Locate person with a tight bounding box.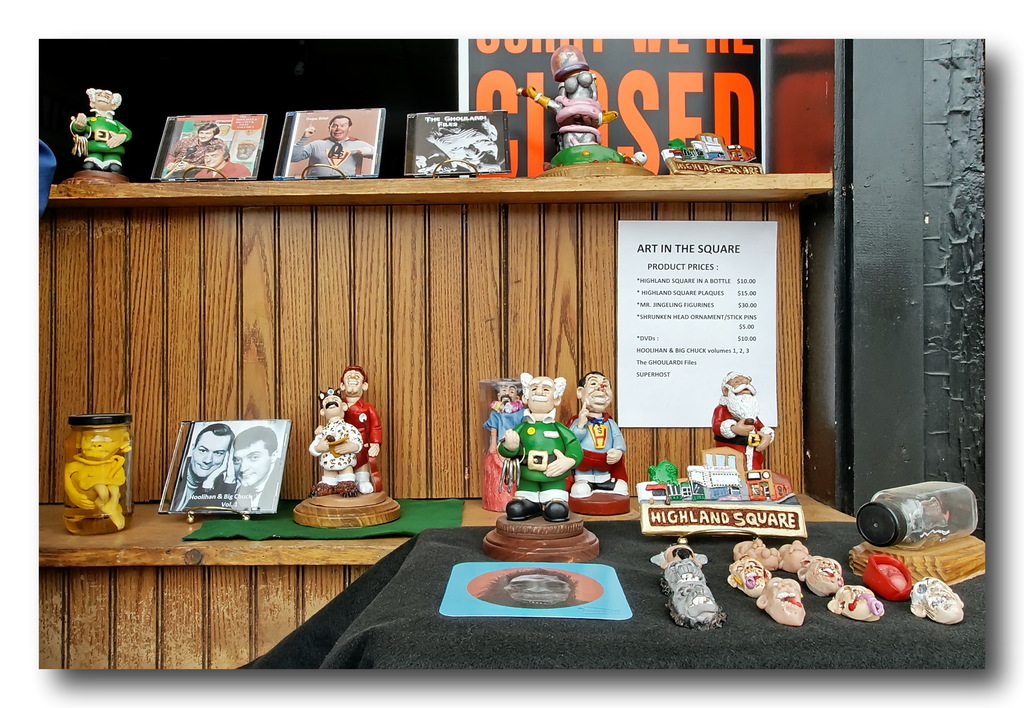
Rect(415, 119, 502, 170).
